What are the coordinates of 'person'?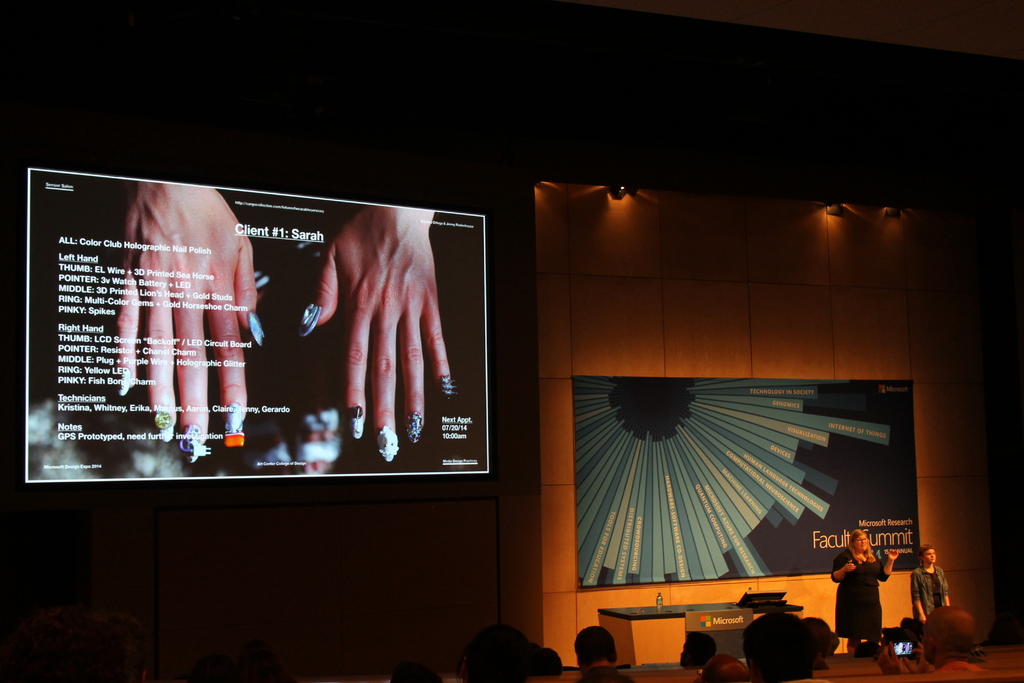
BBox(699, 651, 753, 682).
